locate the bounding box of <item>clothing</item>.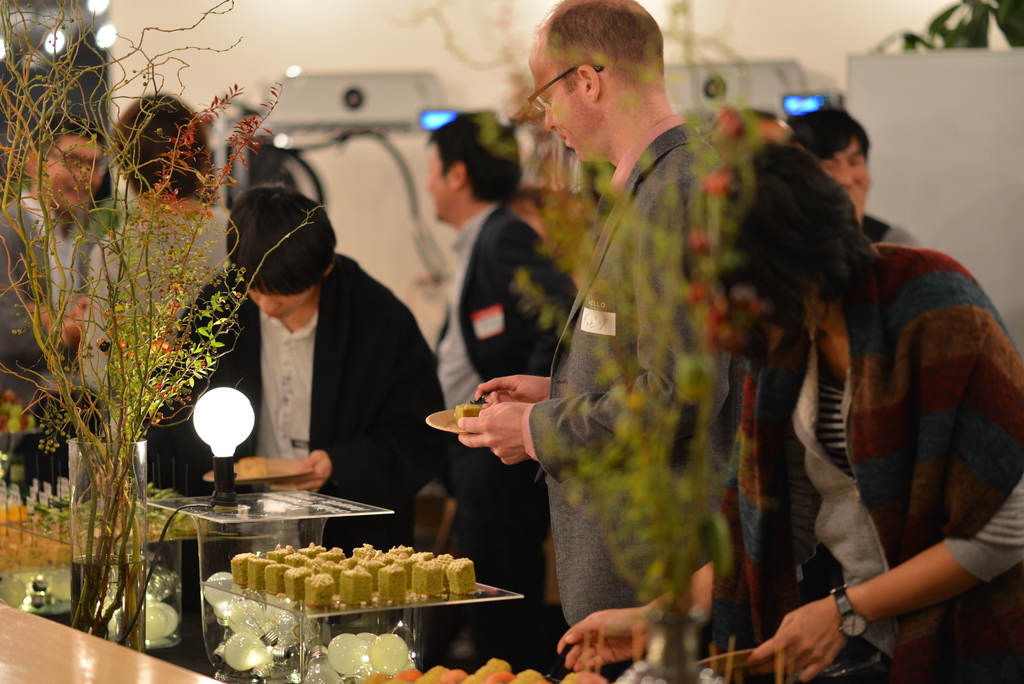
Bounding box: Rect(723, 167, 1013, 675).
